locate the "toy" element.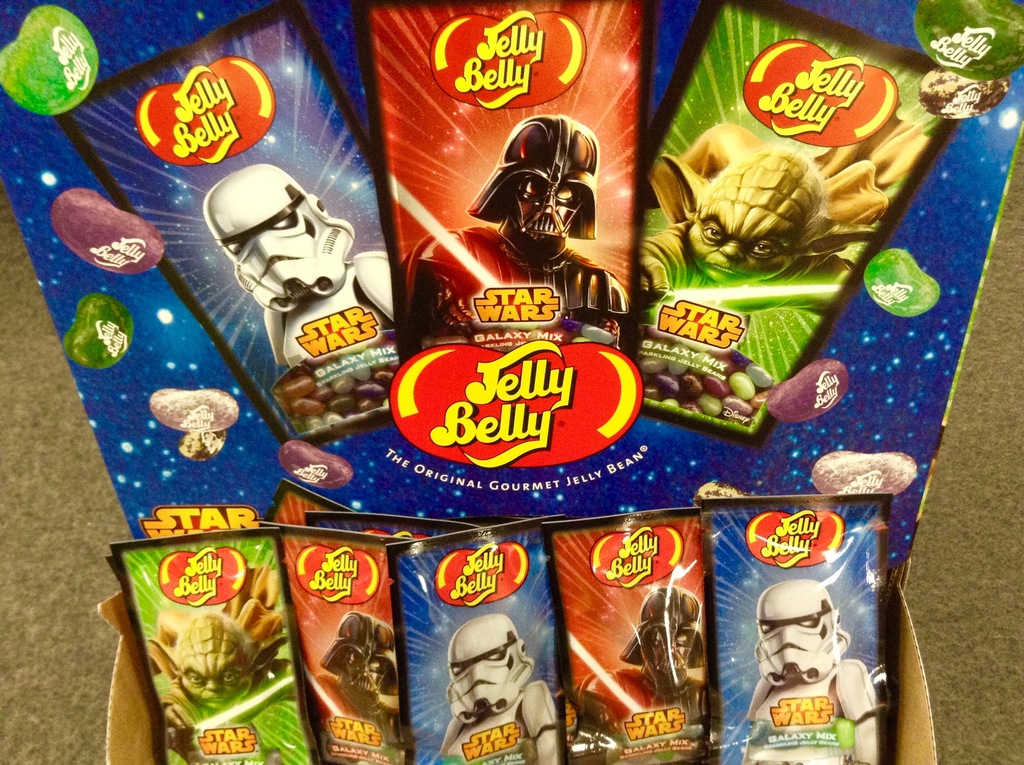
Element bbox: [x1=316, y1=612, x2=411, y2=746].
